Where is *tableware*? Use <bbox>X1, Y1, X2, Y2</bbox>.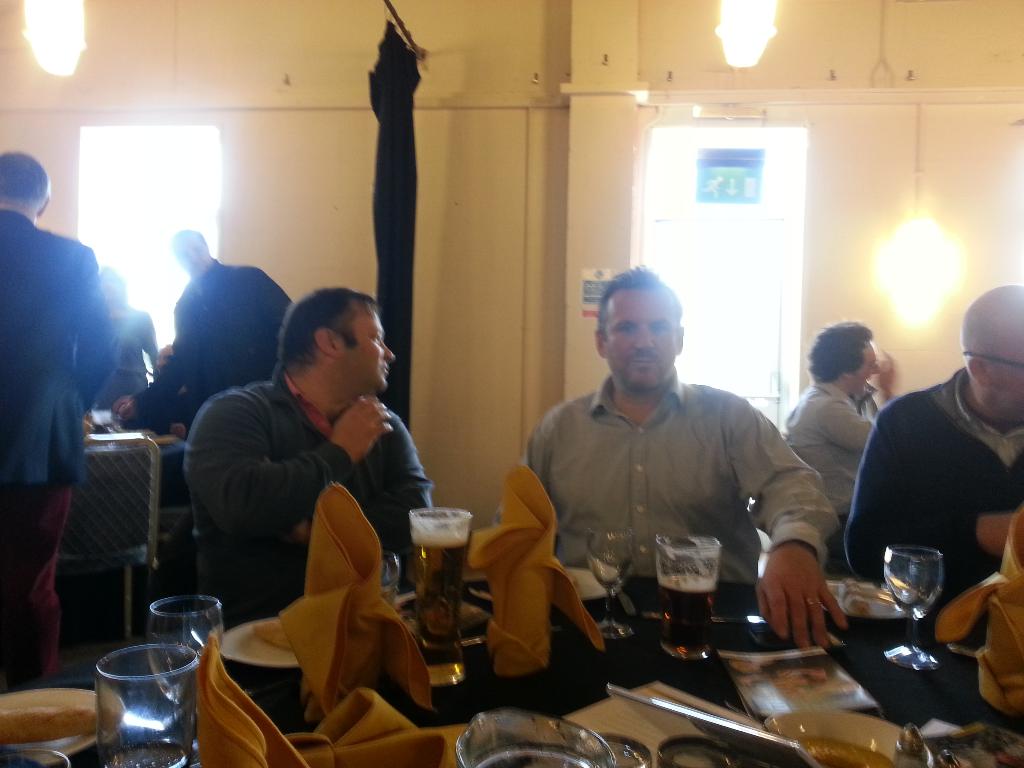
<bbox>402, 508, 472, 688</bbox>.
